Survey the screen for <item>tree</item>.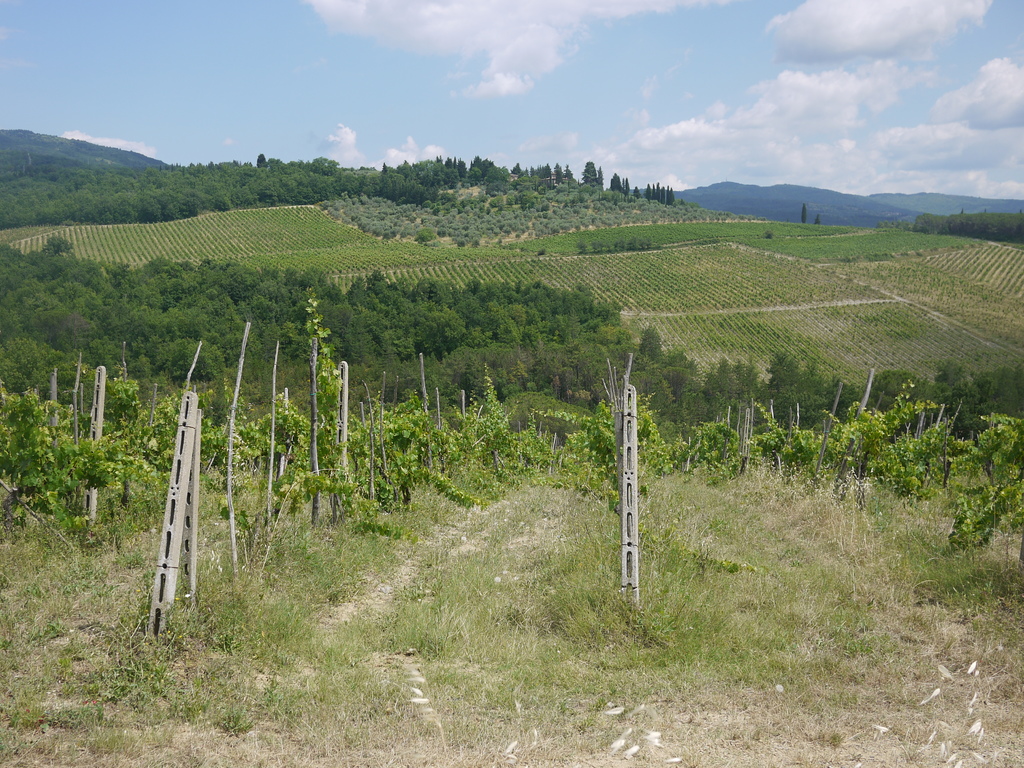
Survey found: [left=252, top=153, right=269, bottom=169].
